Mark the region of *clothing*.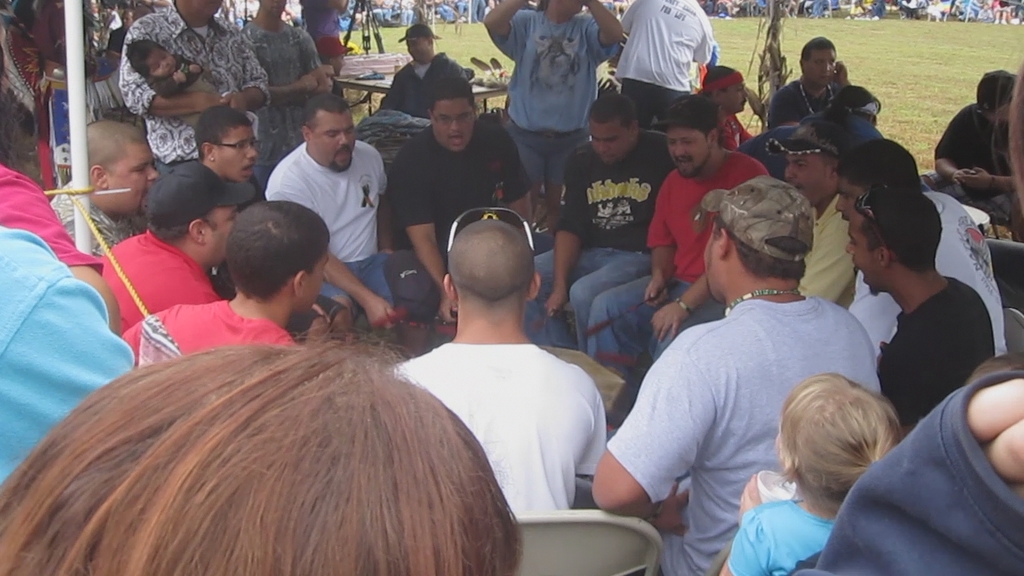
Region: bbox=[0, 8, 152, 147].
